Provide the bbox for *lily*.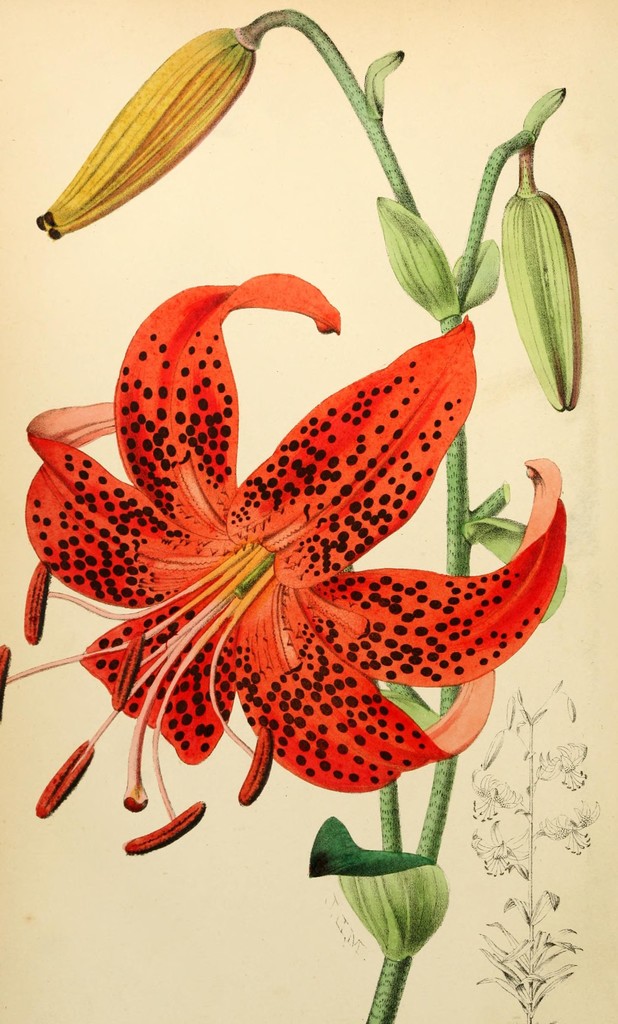
rect(0, 269, 573, 781).
